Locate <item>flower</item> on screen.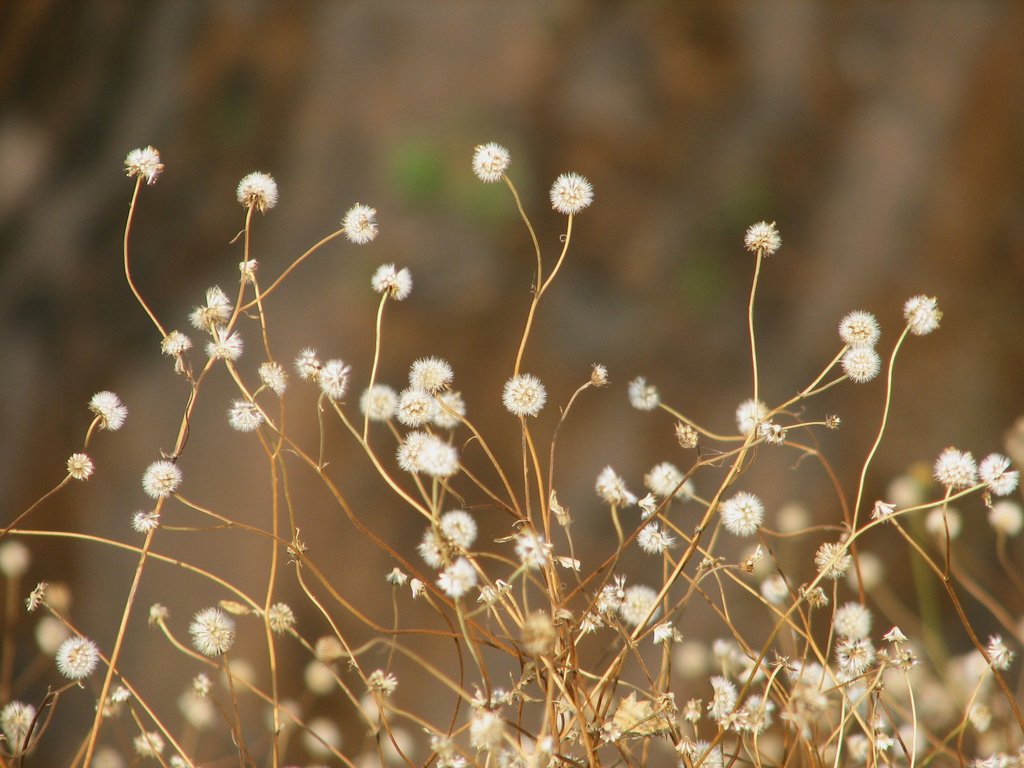
On screen at crop(593, 463, 628, 505).
